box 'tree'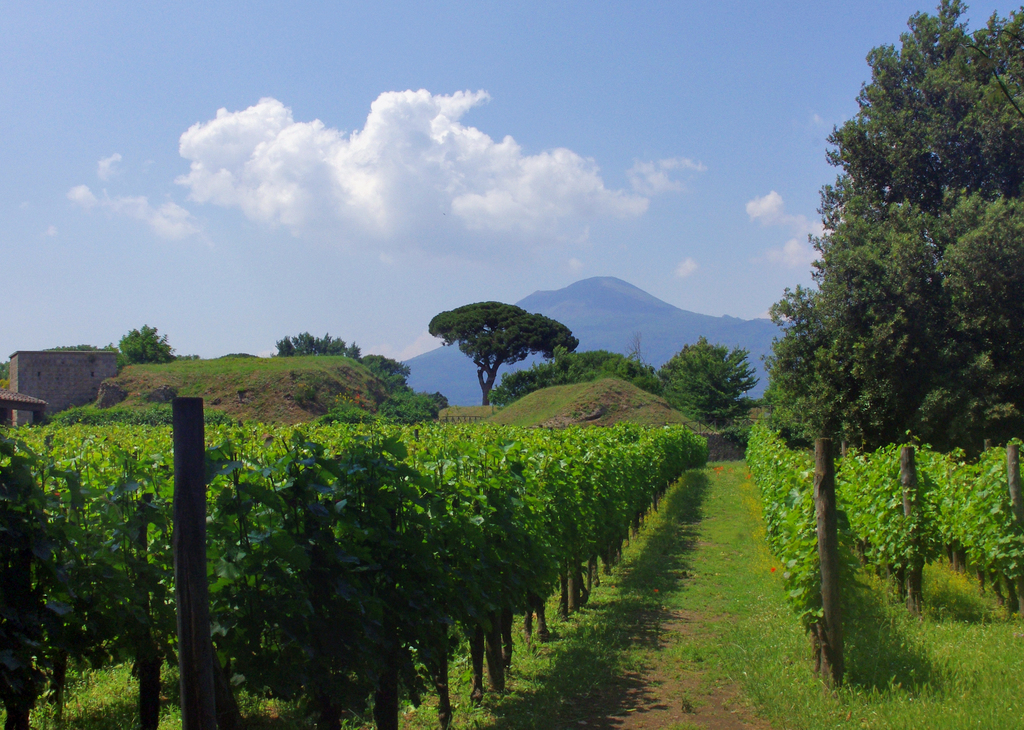
Rect(492, 350, 660, 417)
